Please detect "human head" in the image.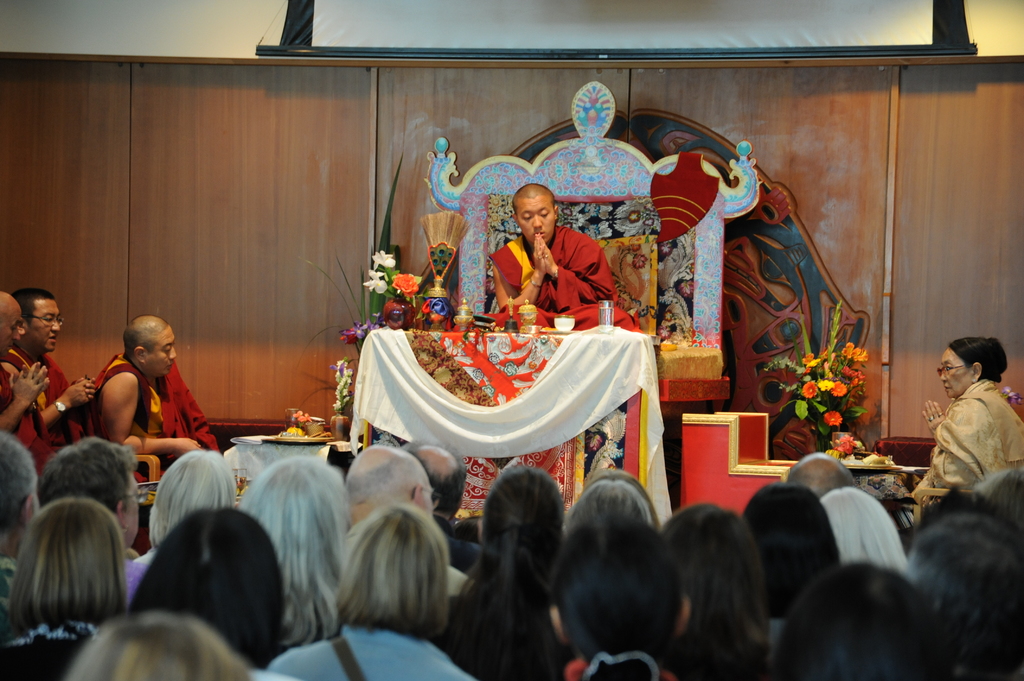
(x1=656, y1=505, x2=769, y2=680).
